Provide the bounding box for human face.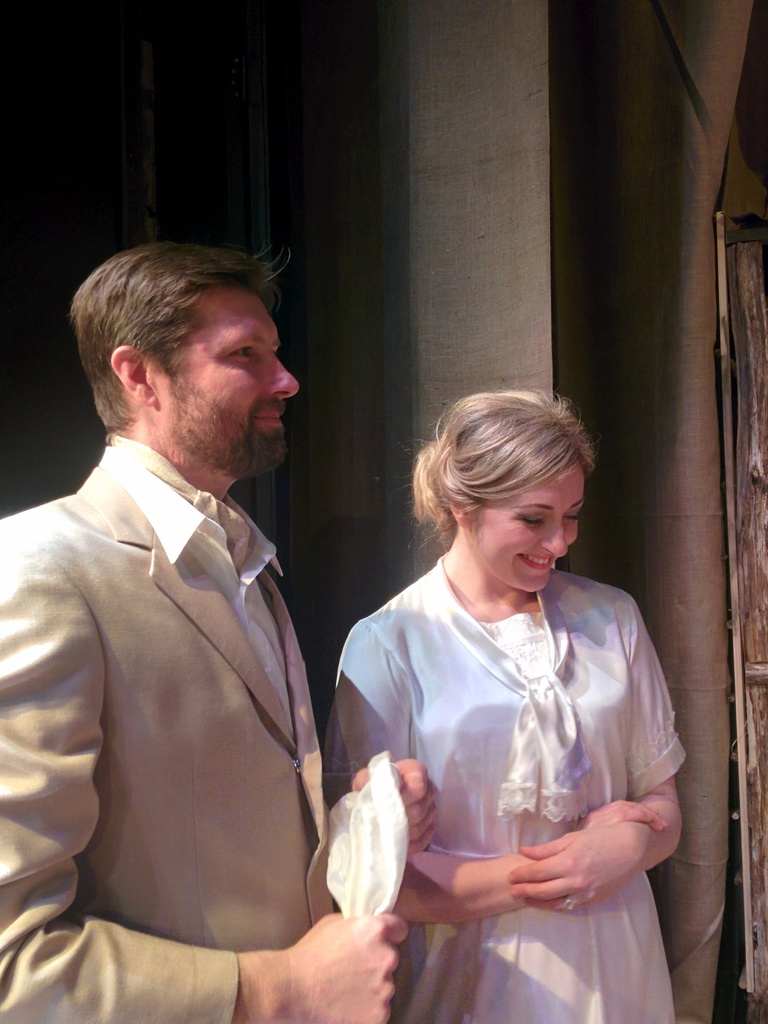
{"left": 157, "top": 287, "right": 301, "bottom": 483}.
